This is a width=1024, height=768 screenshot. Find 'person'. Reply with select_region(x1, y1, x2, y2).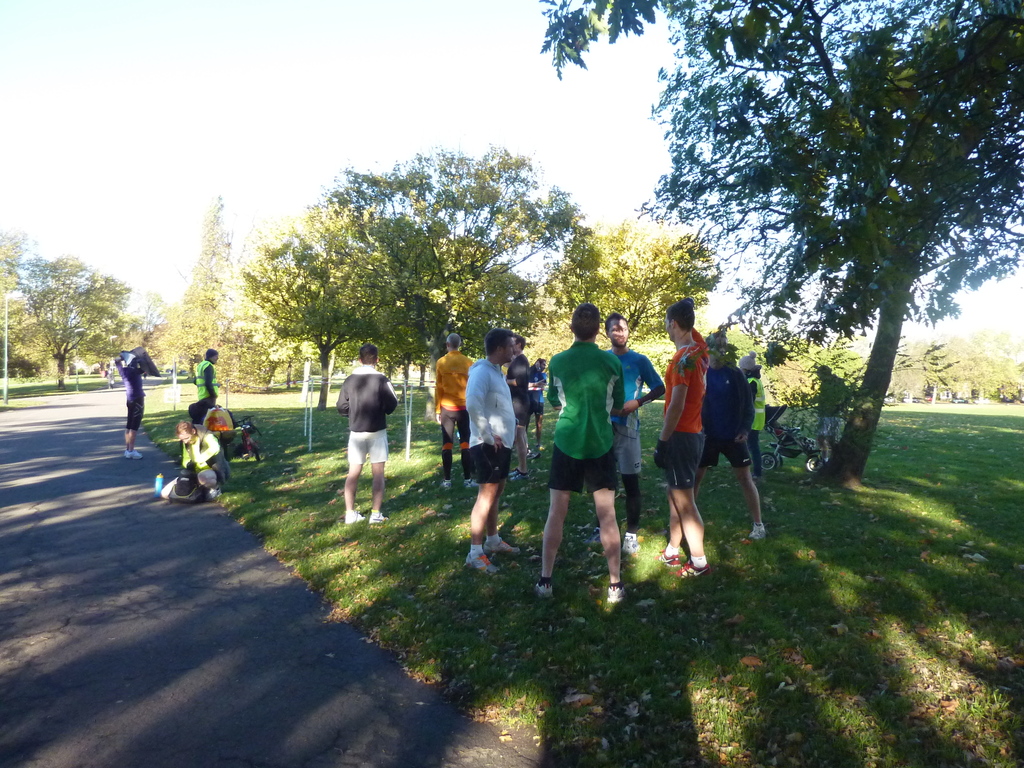
select_region(336, 339, 406, 516).
